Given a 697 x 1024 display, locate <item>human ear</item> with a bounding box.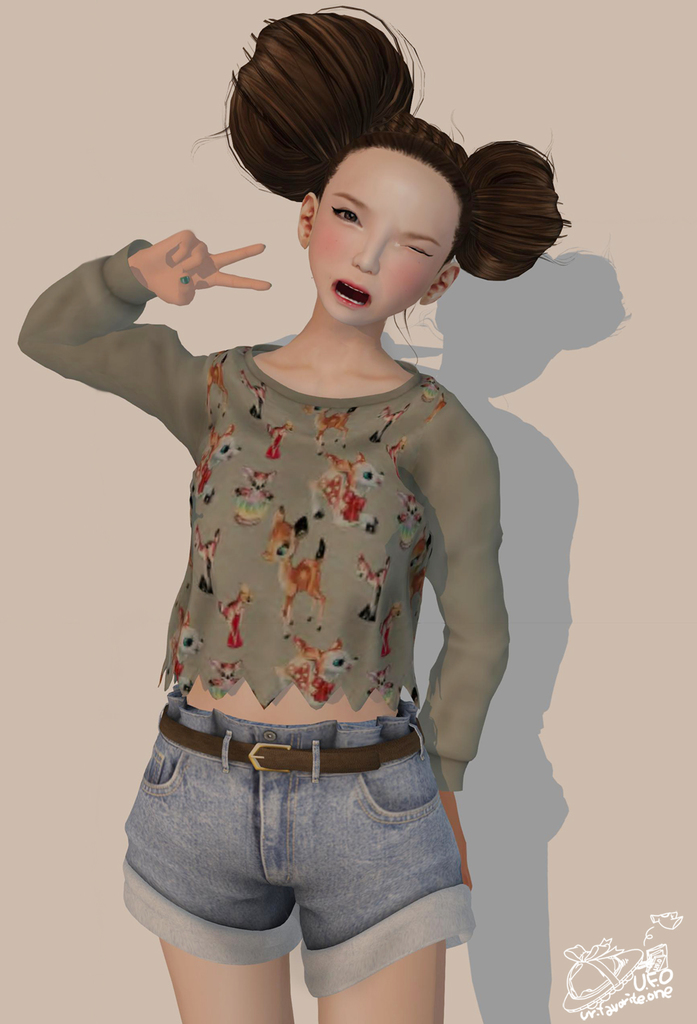
Located: x1=296, y1=197, x2=316, y2=246.
